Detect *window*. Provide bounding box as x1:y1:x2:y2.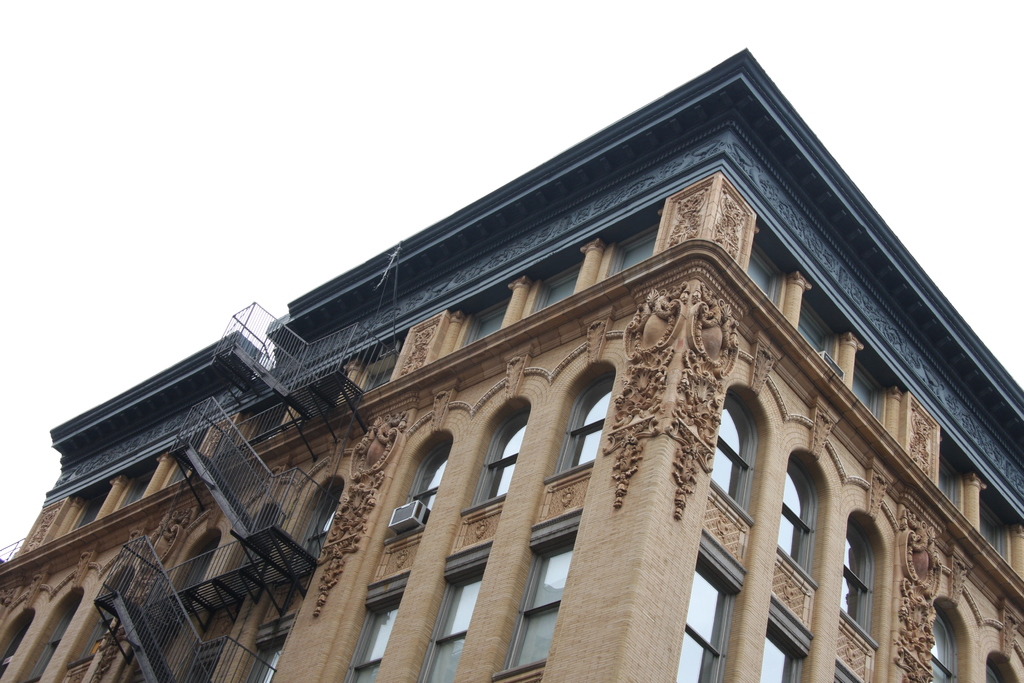
981:504:1007:564.
